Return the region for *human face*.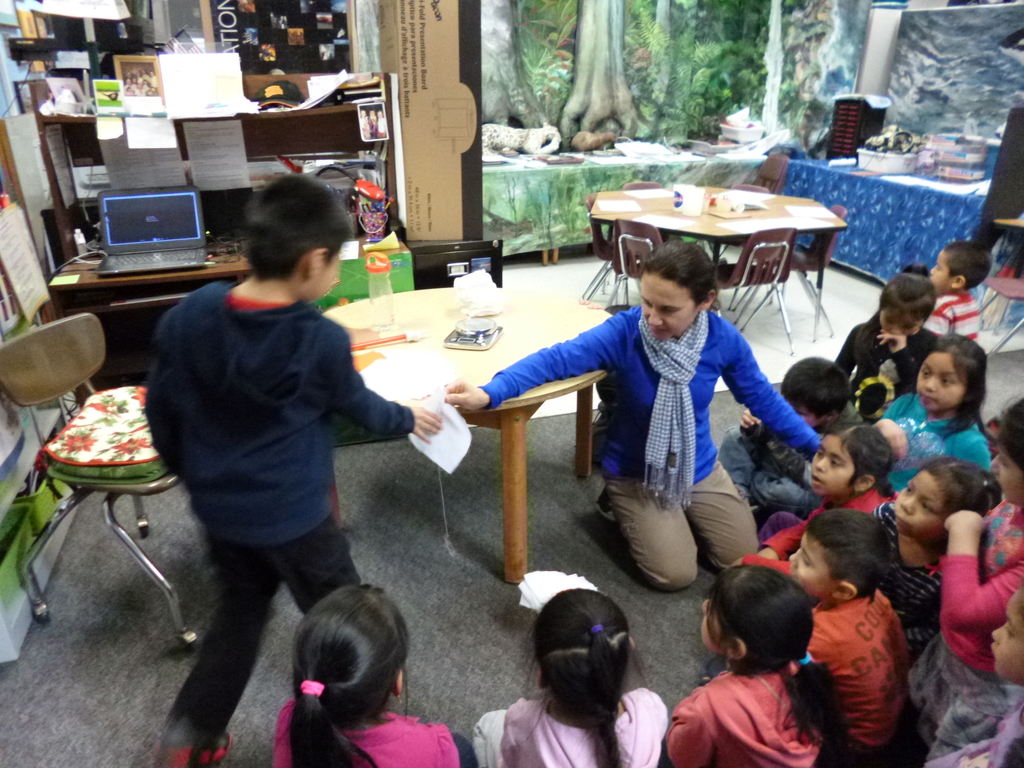
[left=931, top=252, right=949, bottom=291].
